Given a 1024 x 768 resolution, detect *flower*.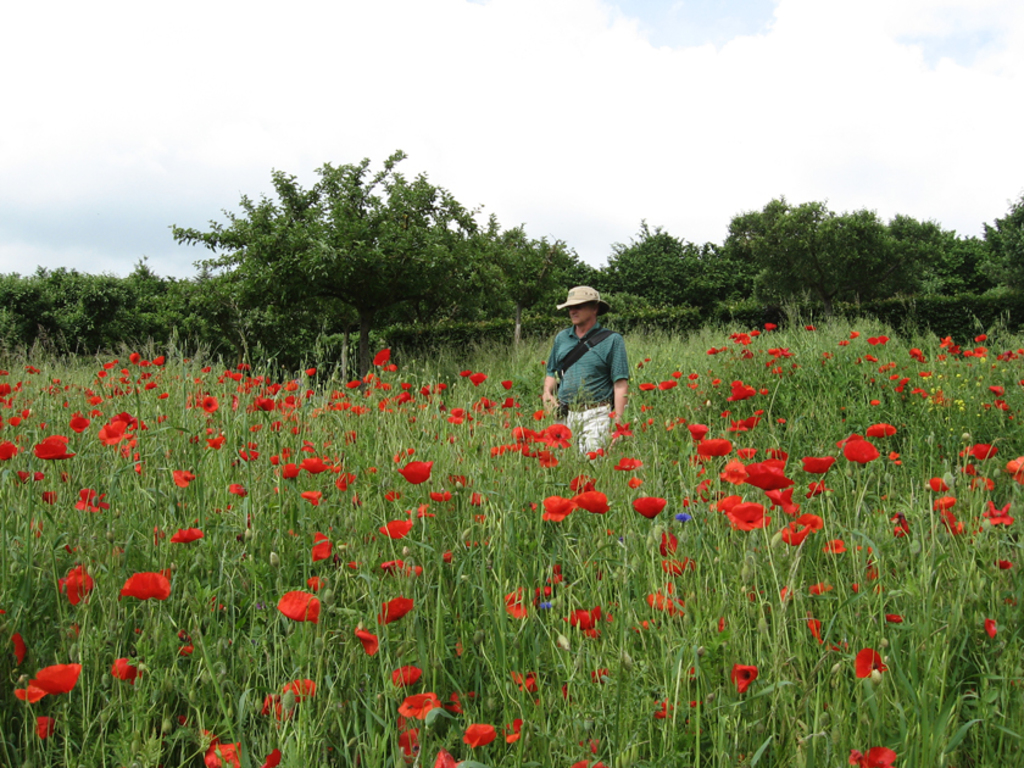
[x1=533, y1=422, x2=569, y2=447].
